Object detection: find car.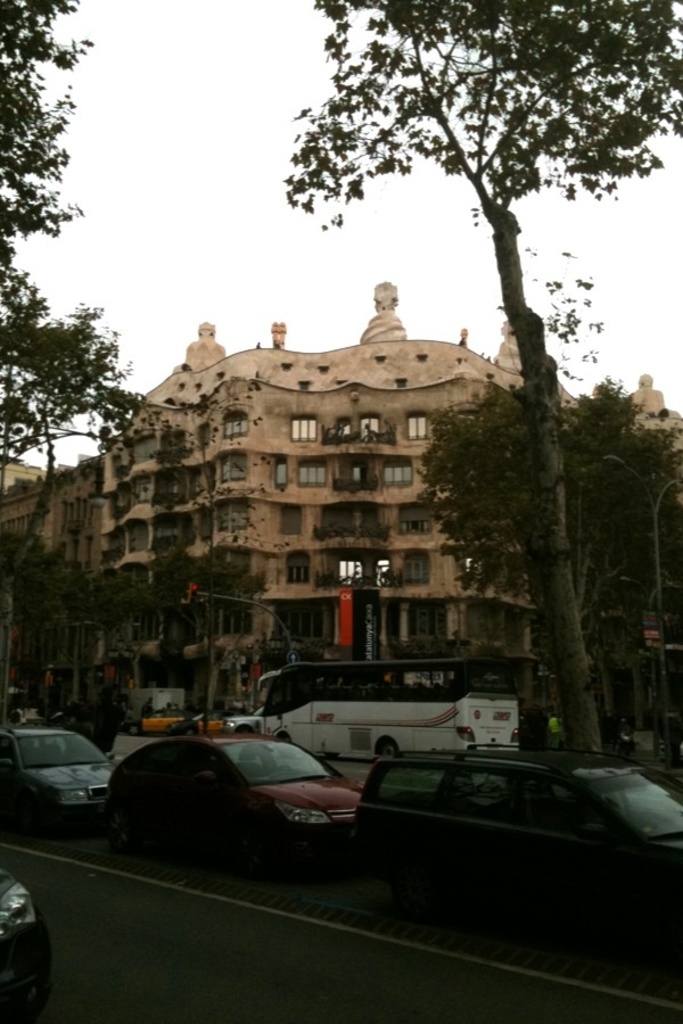
[left=0, top=724, right=122, bottom=829].
